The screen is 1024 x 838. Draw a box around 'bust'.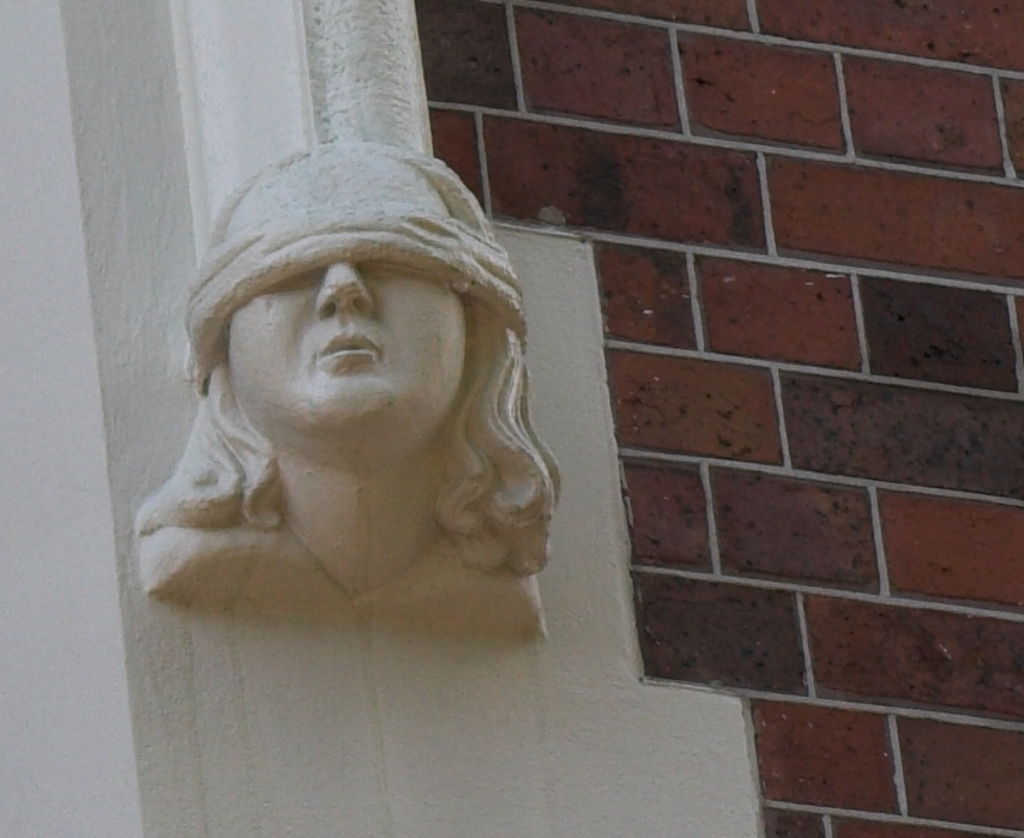
x1=147, y1=135, x2=560, y2=636.
